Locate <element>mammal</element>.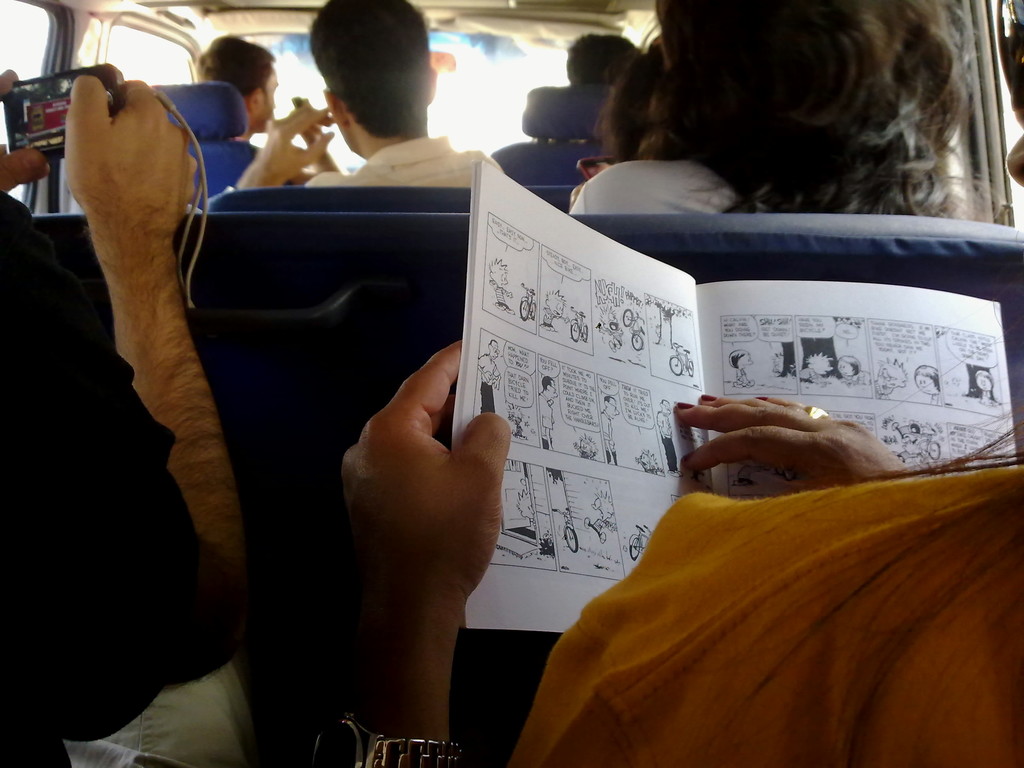
Bounding box: left=0, top=66, right=291, bottom=767.
